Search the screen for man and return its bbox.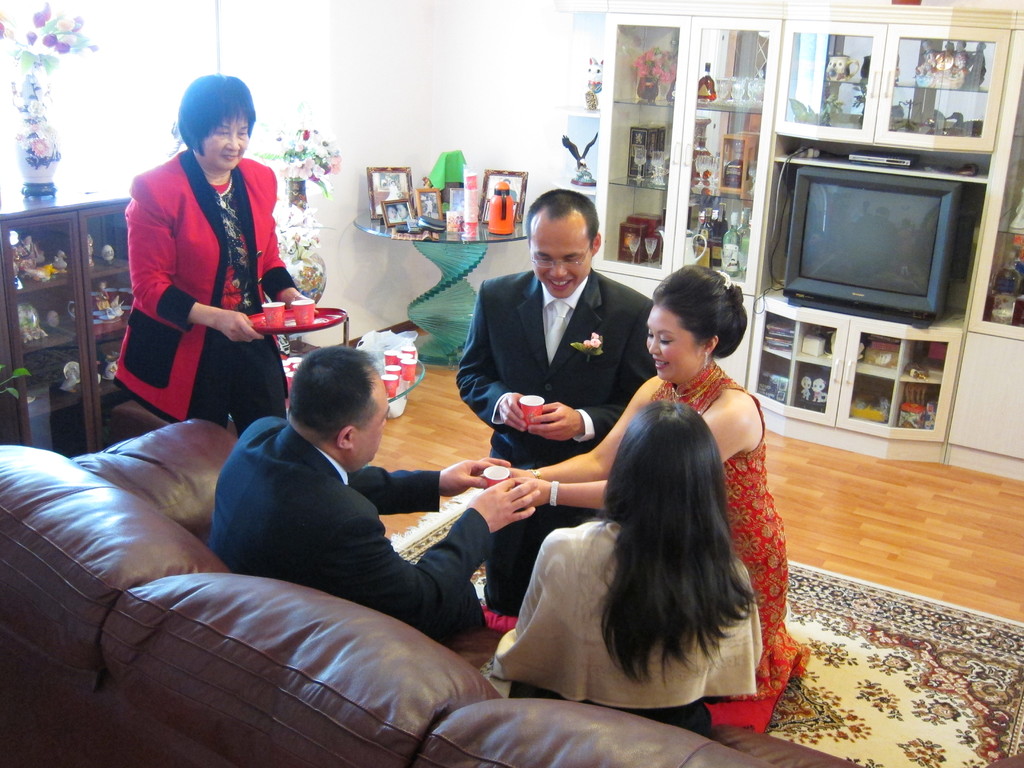
Found: 499 178 520 203.
